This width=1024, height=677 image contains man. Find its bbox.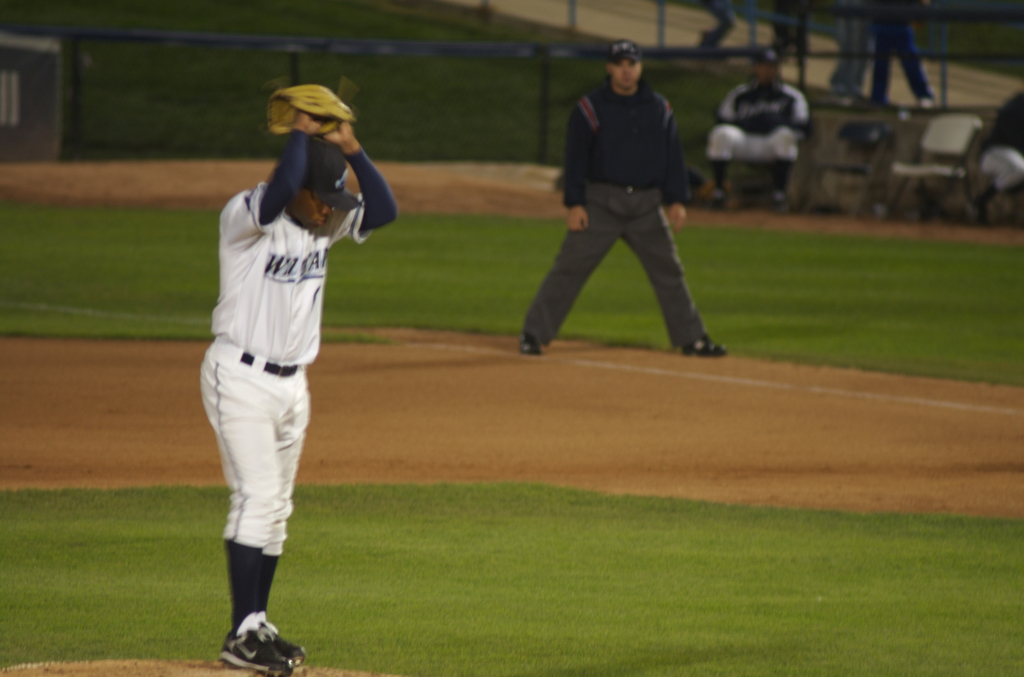
bbox=[761, 0, 812, 66].
